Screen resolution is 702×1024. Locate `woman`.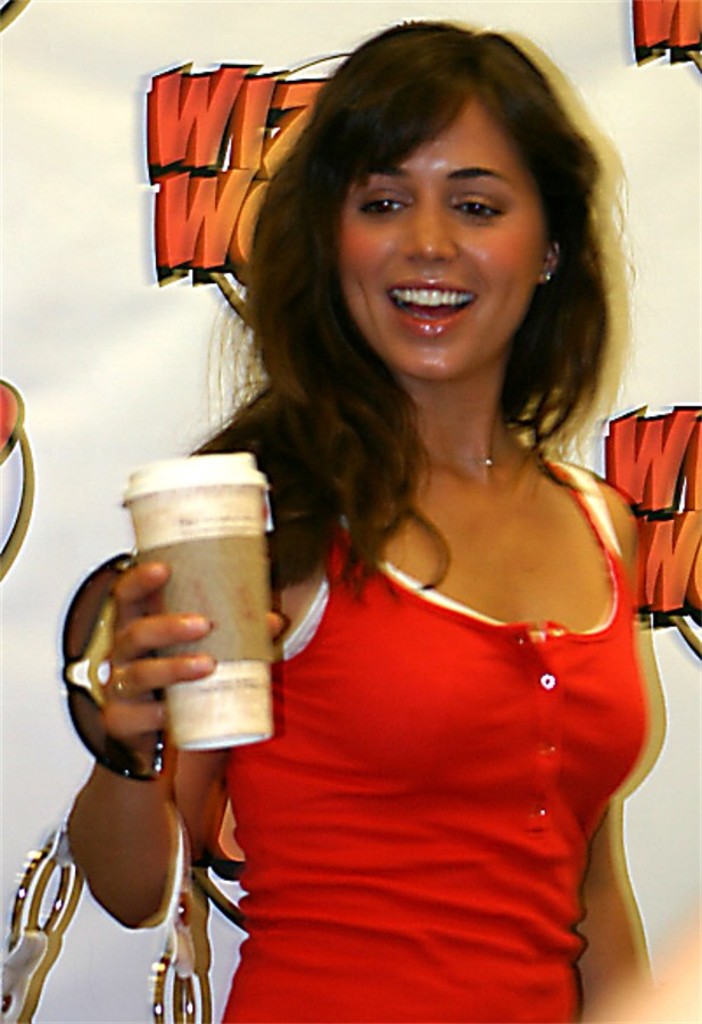
select_region(147, 0, 701, 1013).
